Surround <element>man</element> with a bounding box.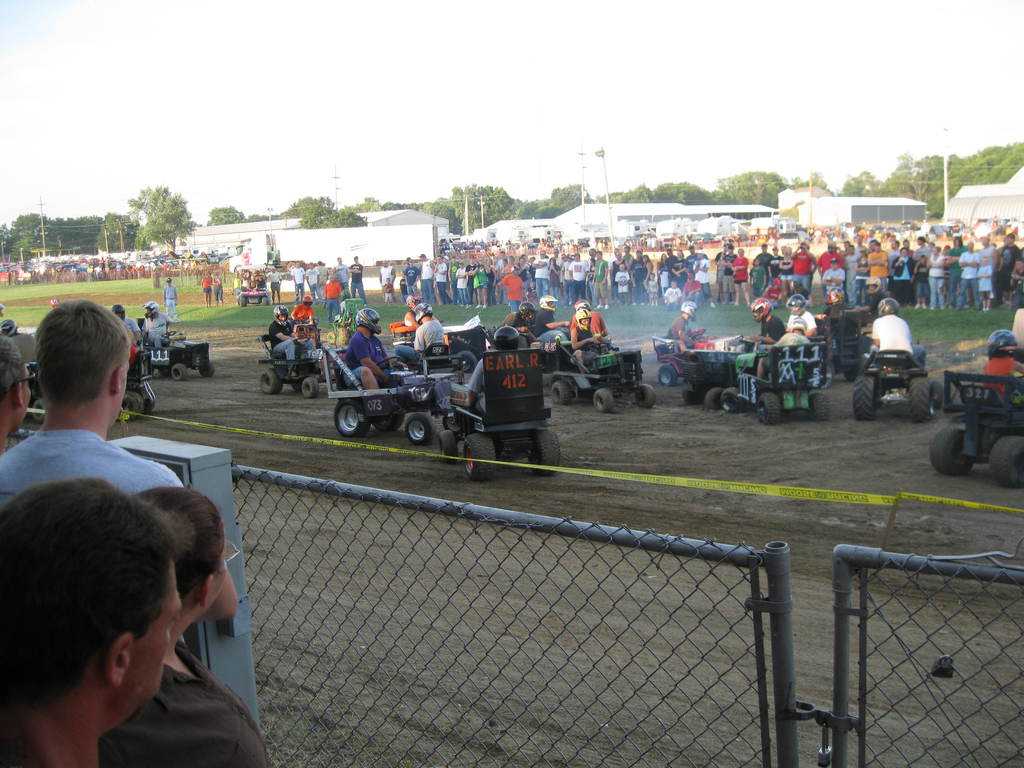
BBox(817, 285, 853, 335).
